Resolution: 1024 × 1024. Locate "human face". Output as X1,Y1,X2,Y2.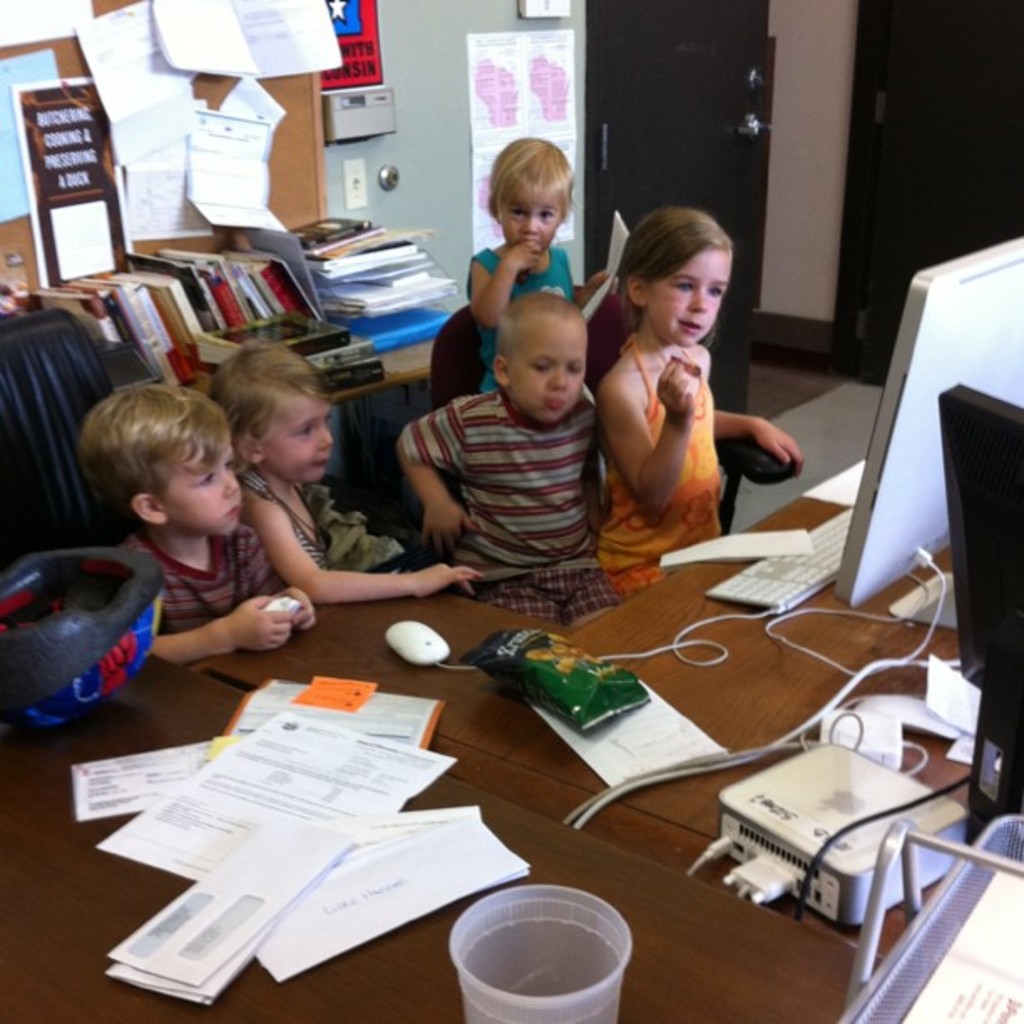
646,246,733,351.
